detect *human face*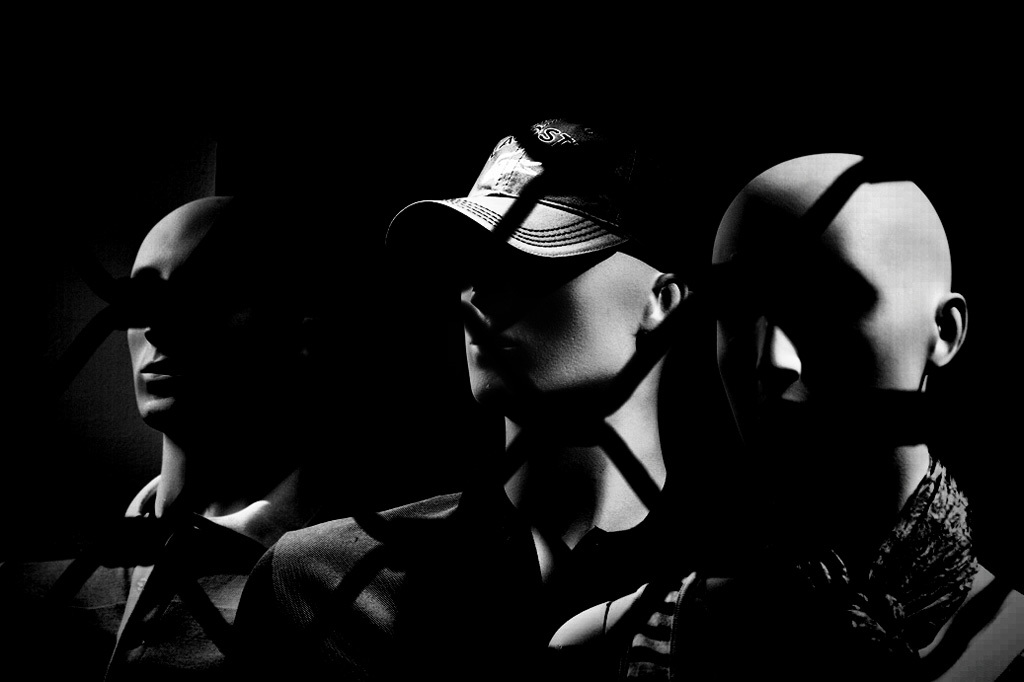
rect(704, 192, 905, 459)
